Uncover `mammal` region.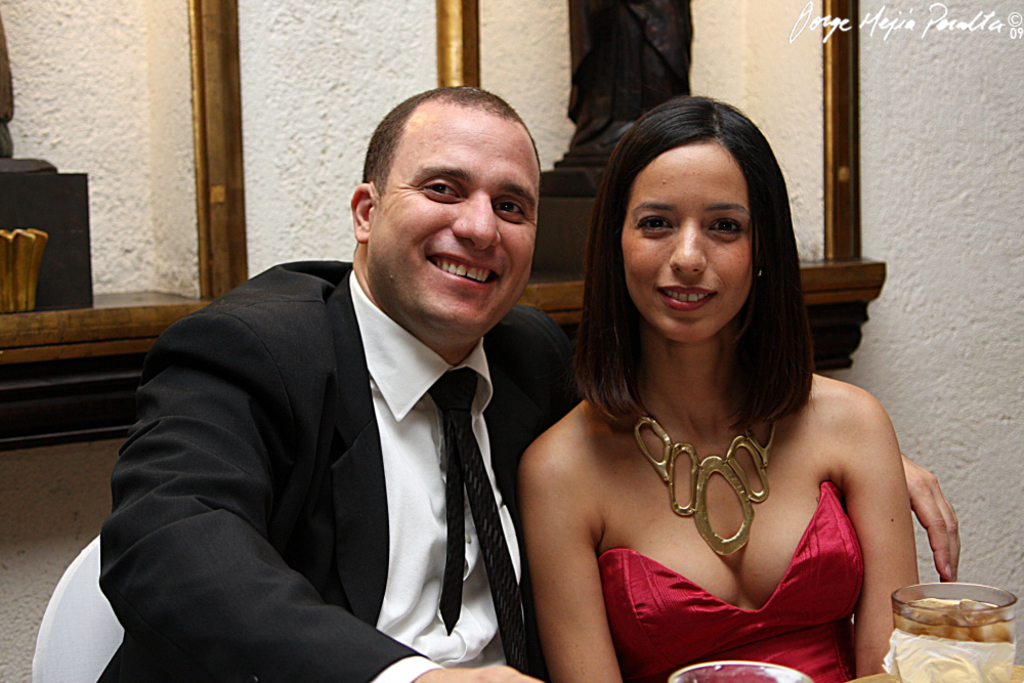
Uncovered: left=518, top=95, right=916, bottom=682.
